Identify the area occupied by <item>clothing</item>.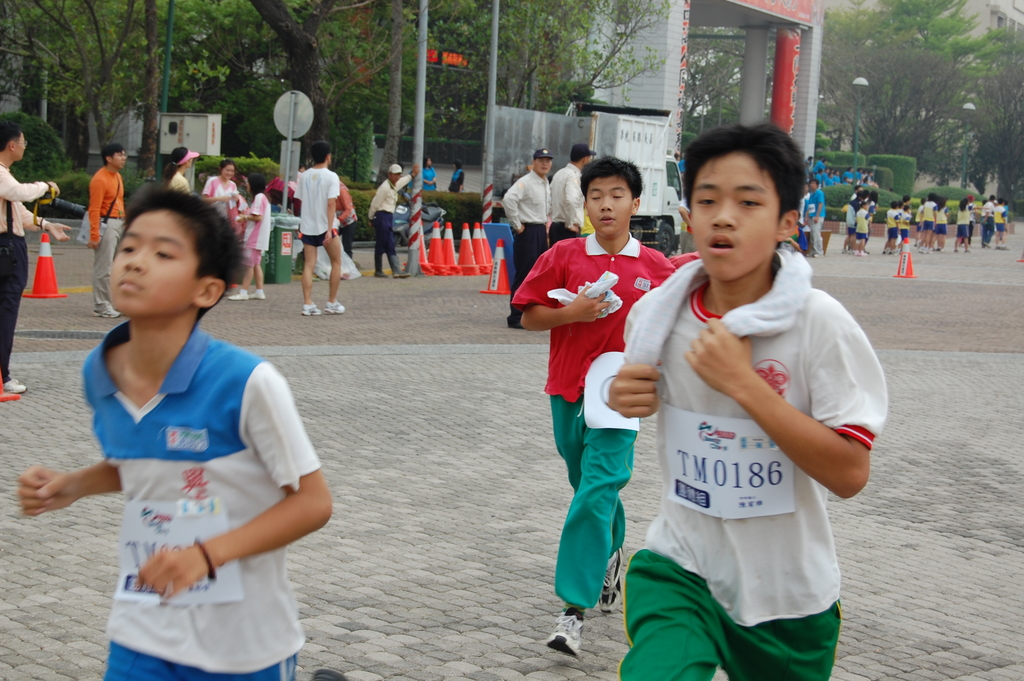
Area: Rect(509, 233, 691, 612).
